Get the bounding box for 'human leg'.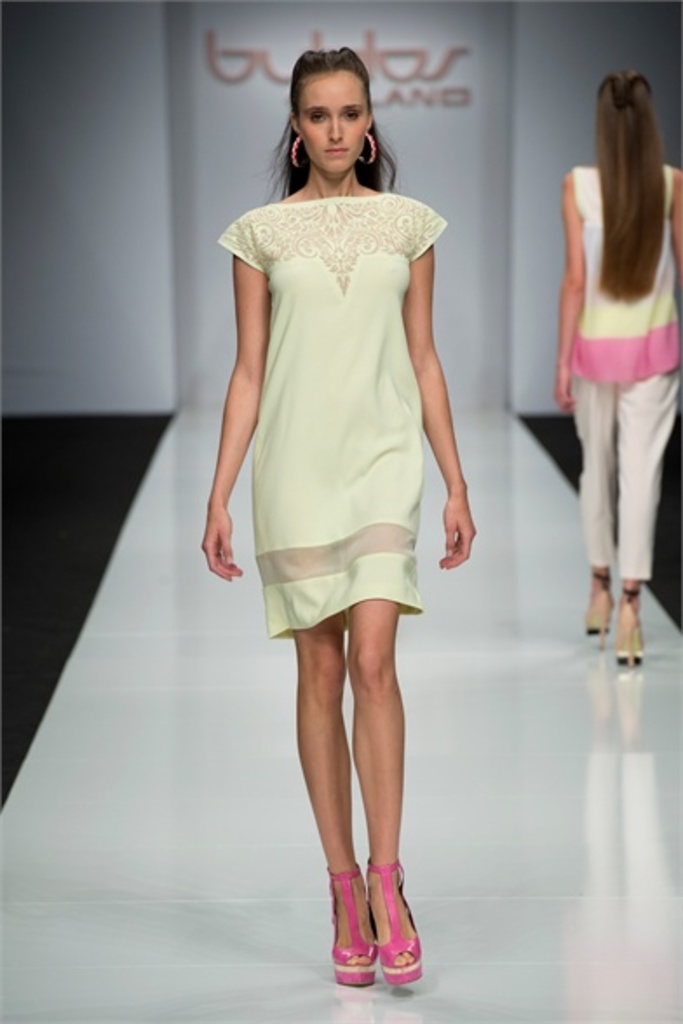
bbox=[294, 597, 422, 979].
